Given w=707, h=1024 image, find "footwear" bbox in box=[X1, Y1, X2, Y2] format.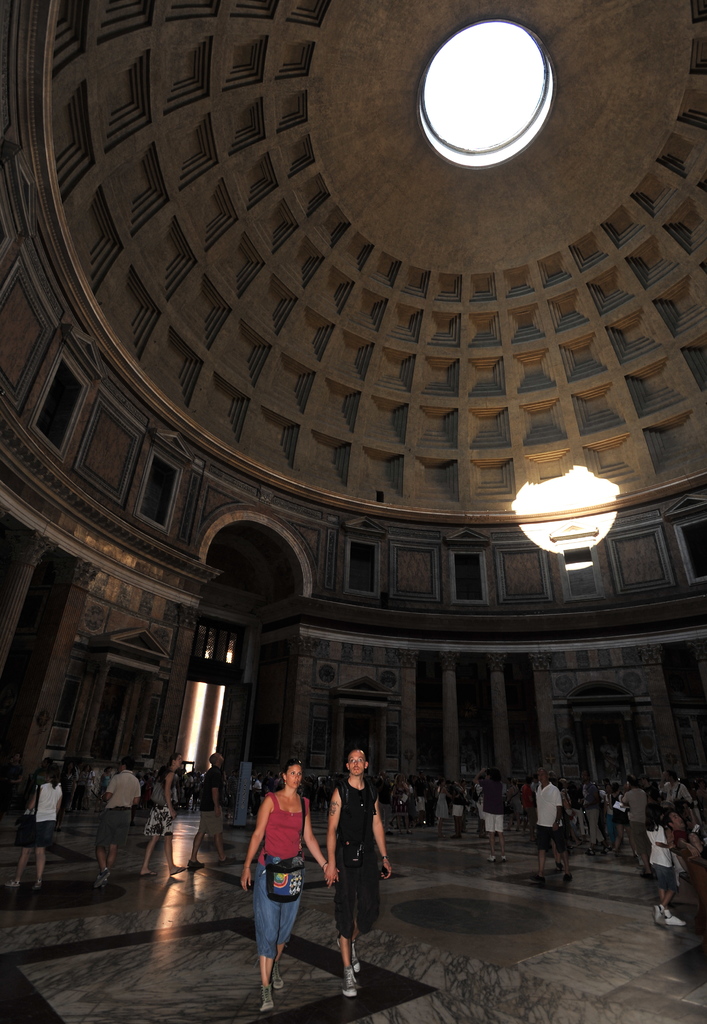
box=[498, 852, 507, 863].
